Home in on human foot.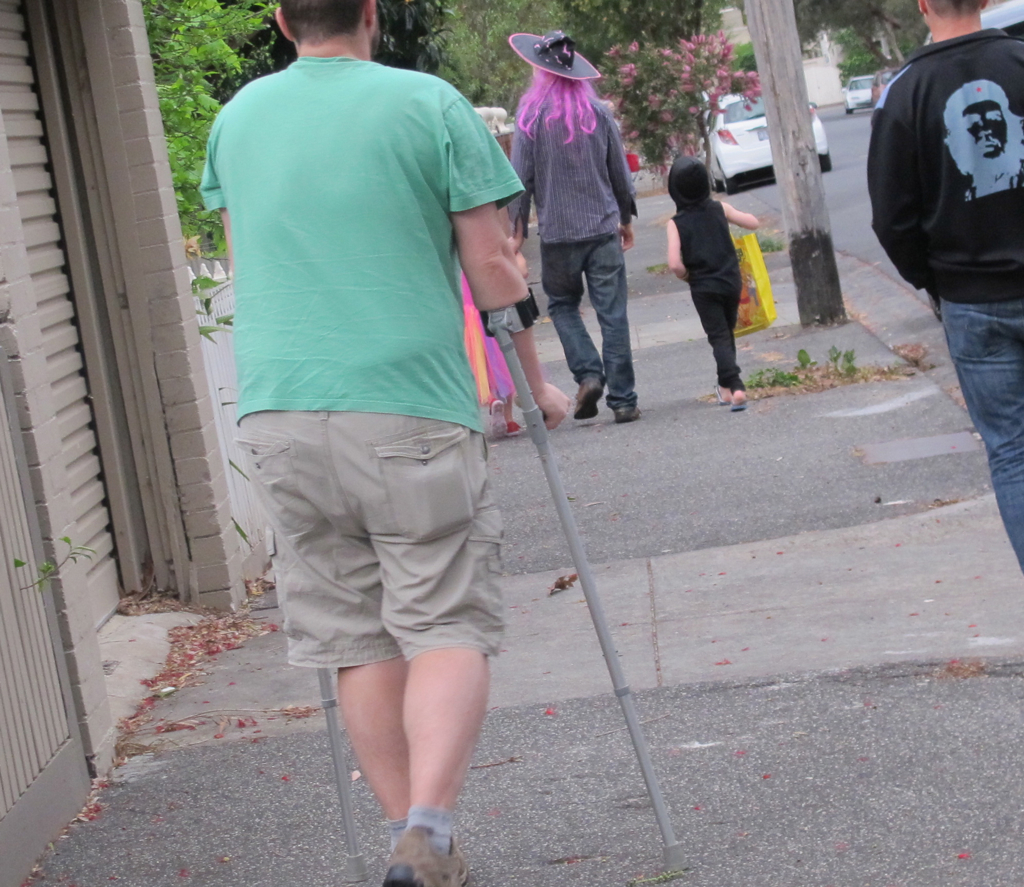
Homed in at <region>488, 401, 506, 443</region>.
